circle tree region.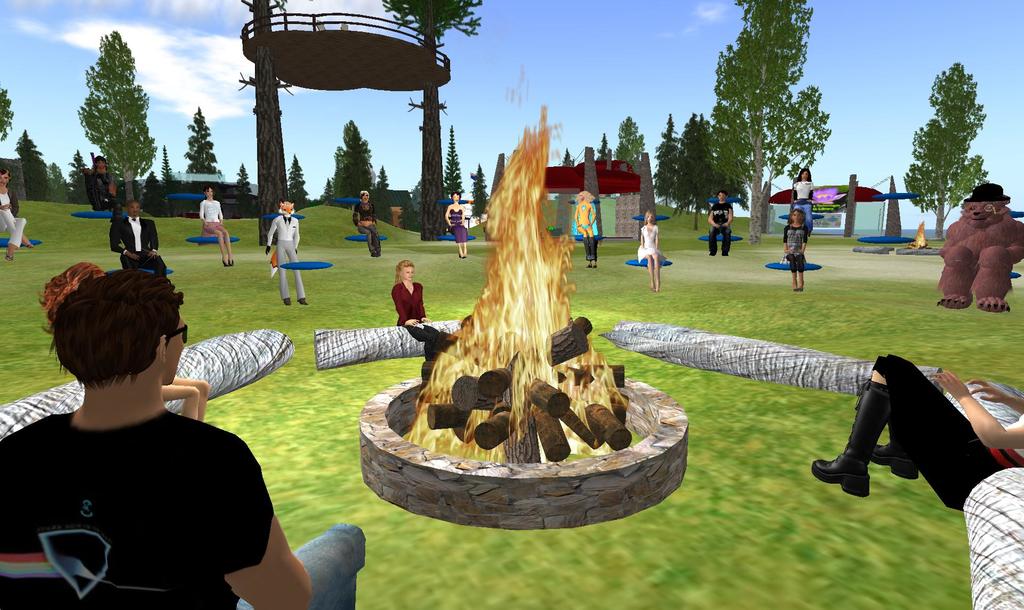
Region: (left=561, top=146, right=572, bottom=170).
